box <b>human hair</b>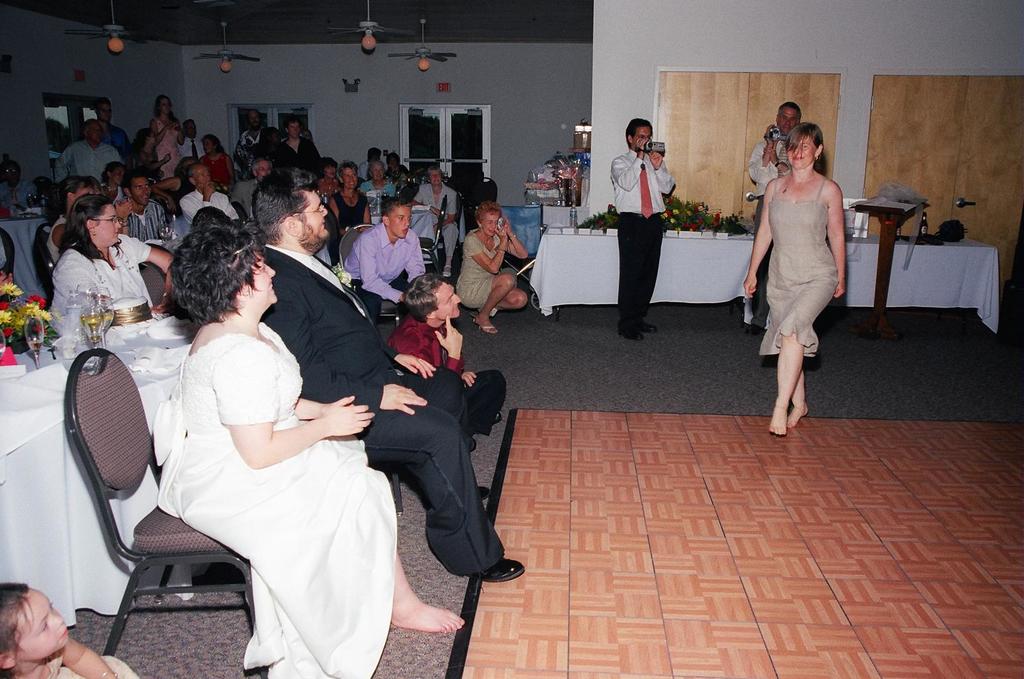
x1=474, y1=200, x2=499, y2=225
